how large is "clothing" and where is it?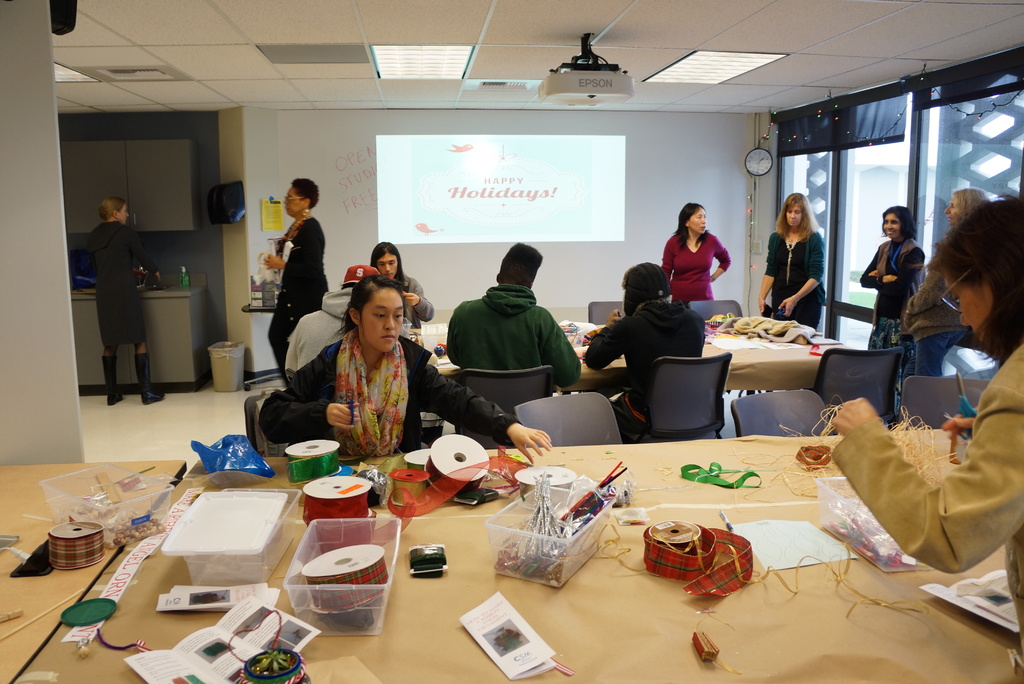
Bounding box: <box>257,327,521,461</box>.
